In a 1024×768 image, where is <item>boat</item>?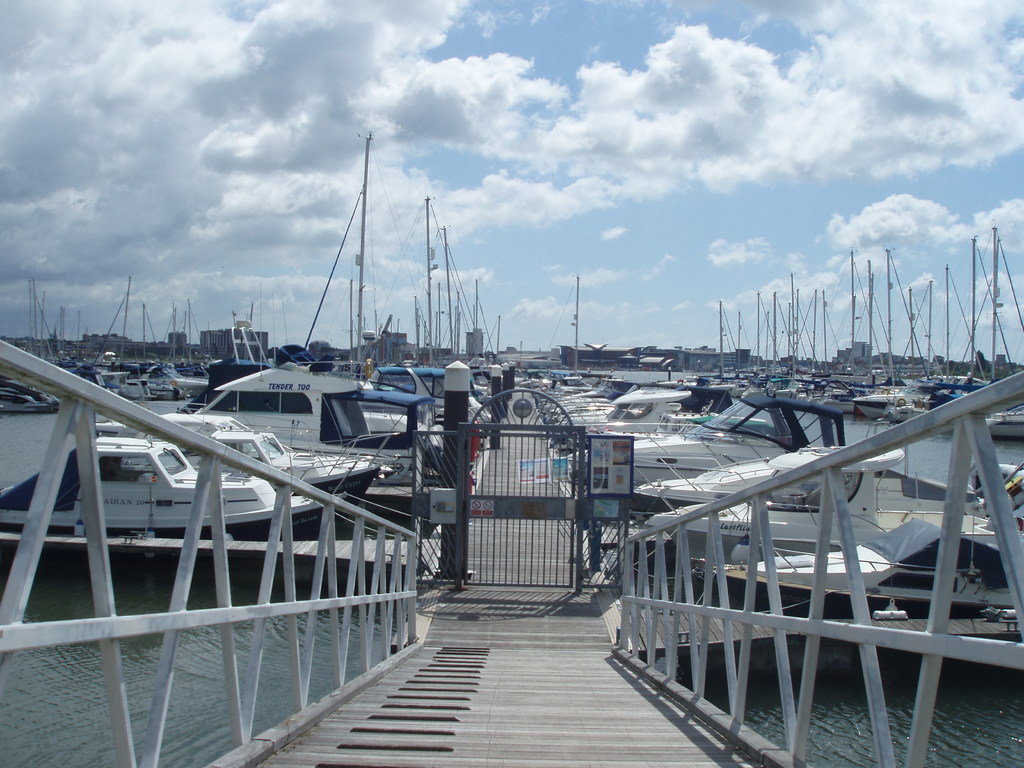
bbox=(196, 362, 435, 474).
